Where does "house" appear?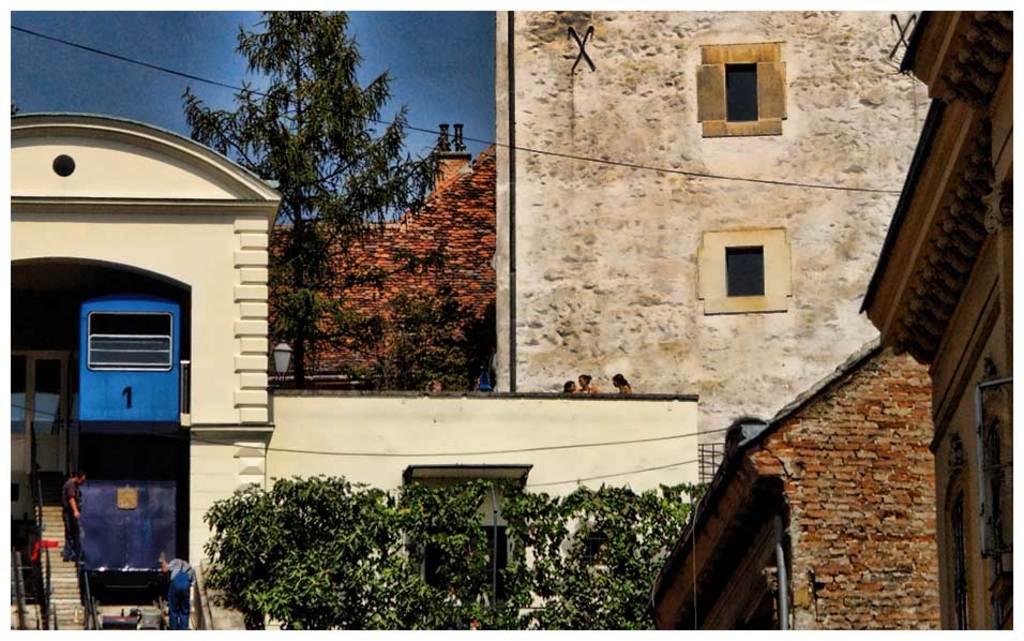
Appears at 253:121:476:389.
